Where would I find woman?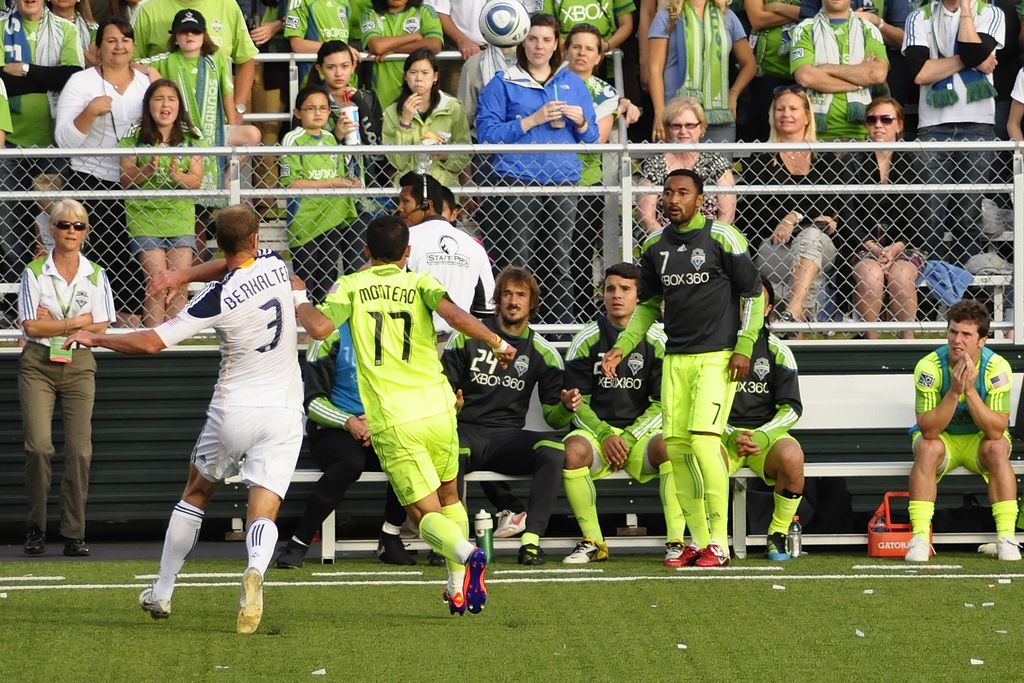
At 109 79 200 322.
